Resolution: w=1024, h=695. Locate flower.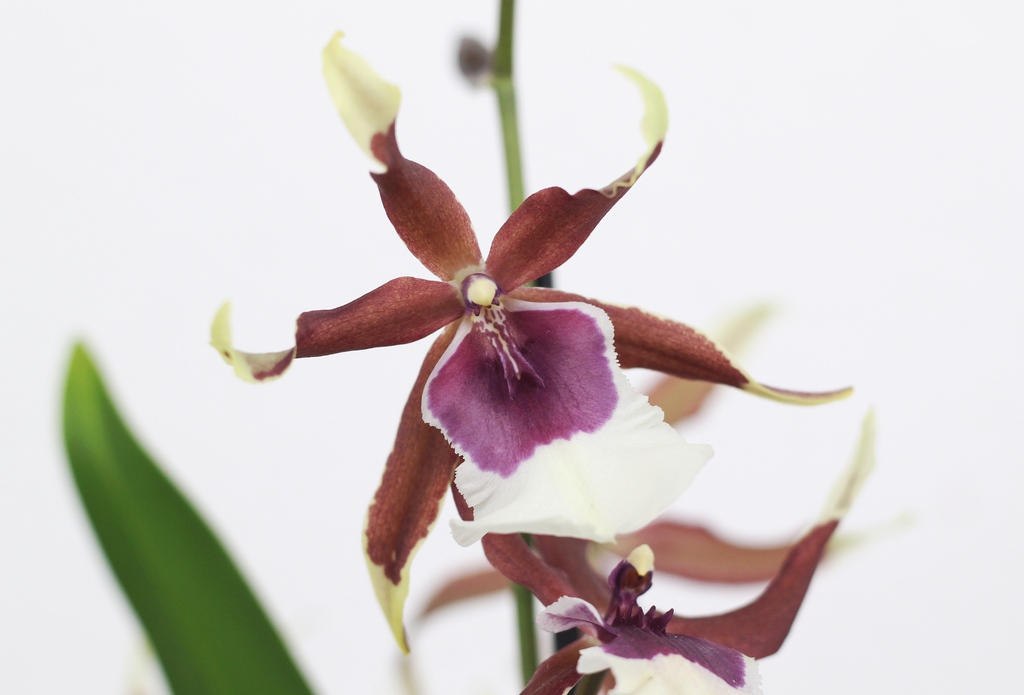
bbox=(460, 463, 883, 694).
